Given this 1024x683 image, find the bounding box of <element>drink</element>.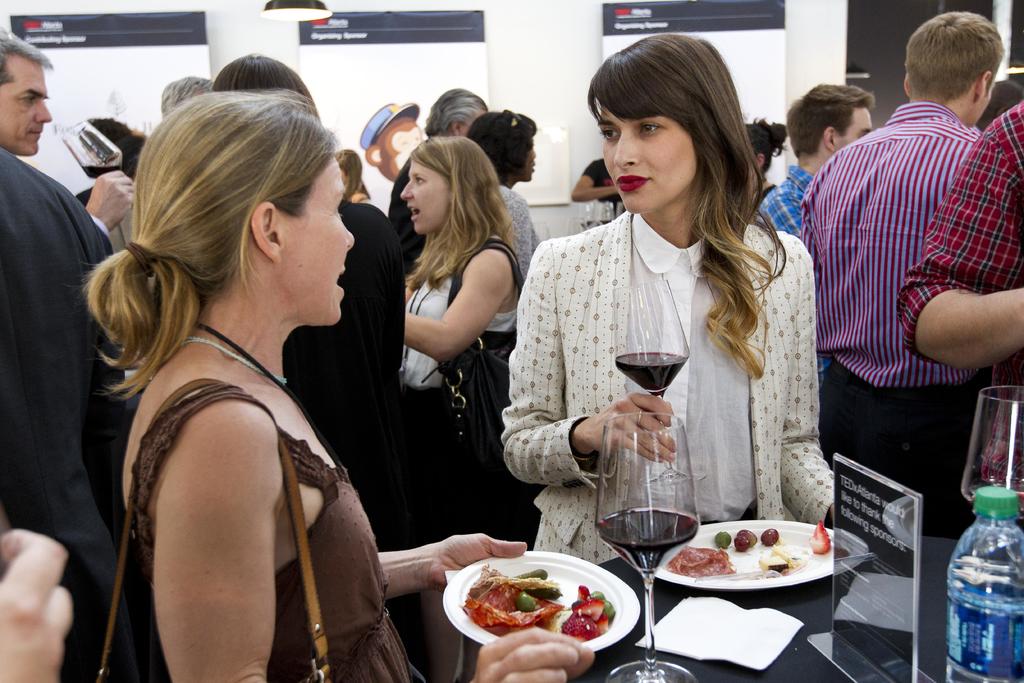
<box>592,508,698,577</box>.
